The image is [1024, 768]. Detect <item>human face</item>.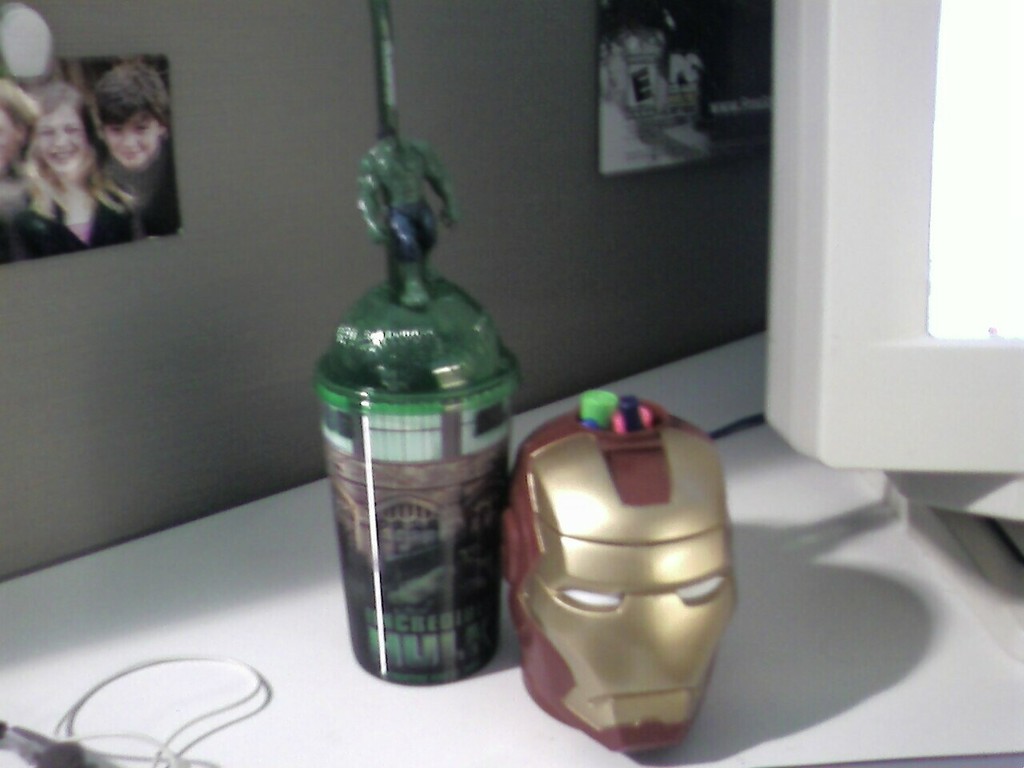
Detection: 106/110/162/164.
